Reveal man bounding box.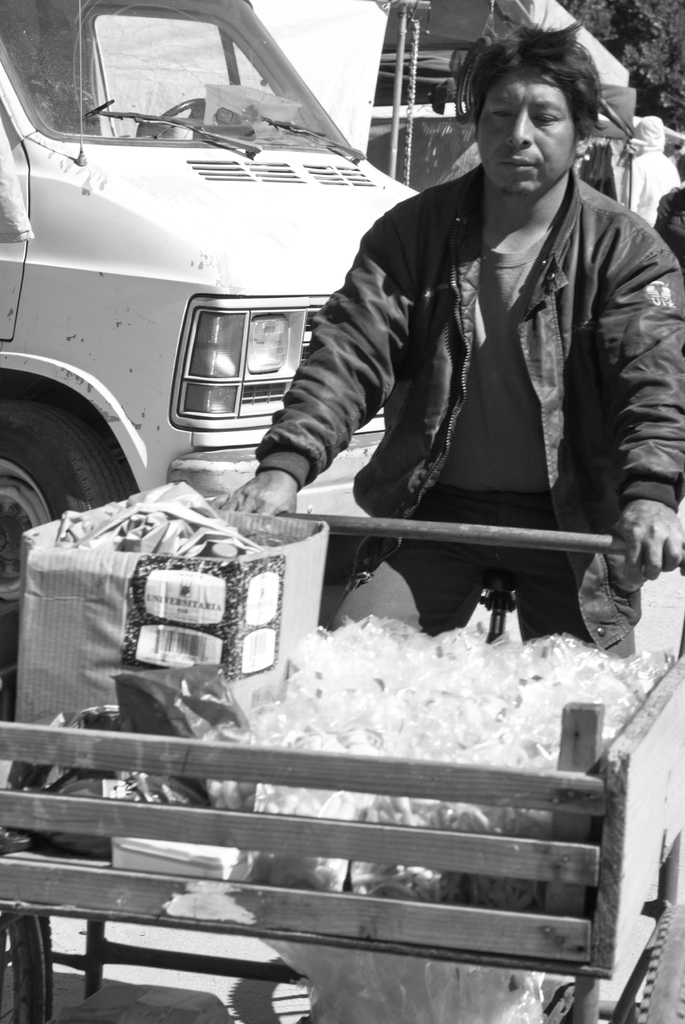
Revealed: rect(273, 38, 666, 670).
